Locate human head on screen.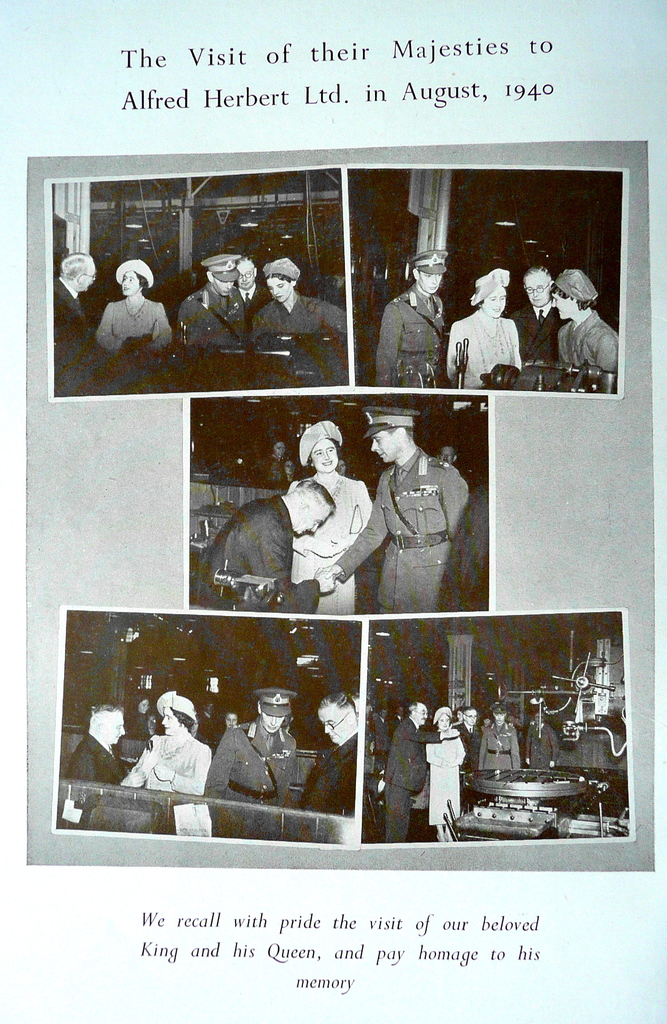
On screen at (413,267,444,295).
